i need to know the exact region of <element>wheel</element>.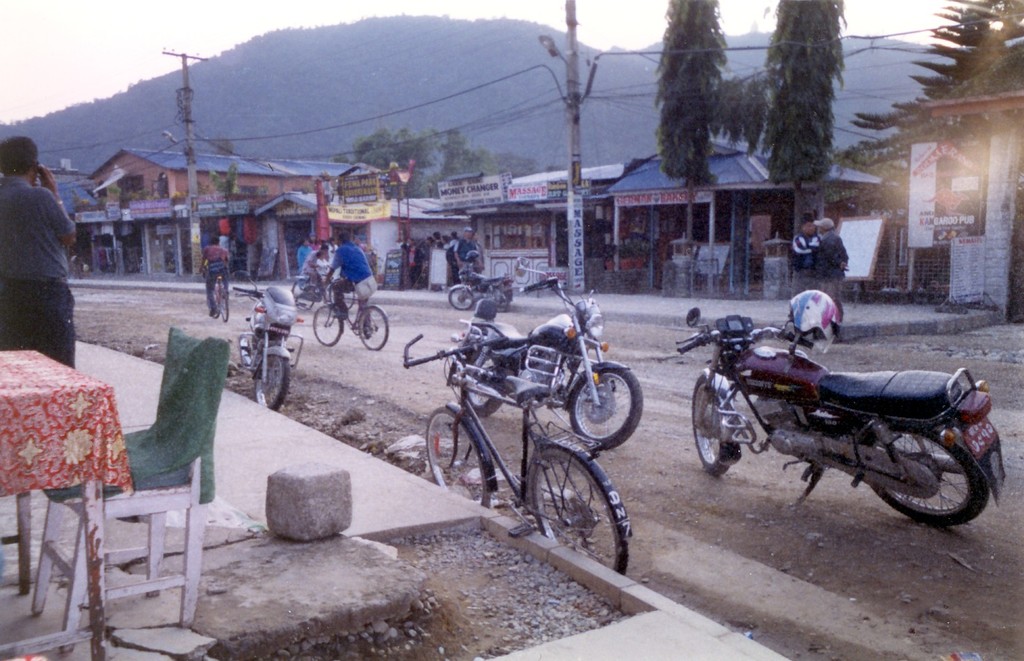
Region: <bbox>695, 378, 729, 473</bbox>.
